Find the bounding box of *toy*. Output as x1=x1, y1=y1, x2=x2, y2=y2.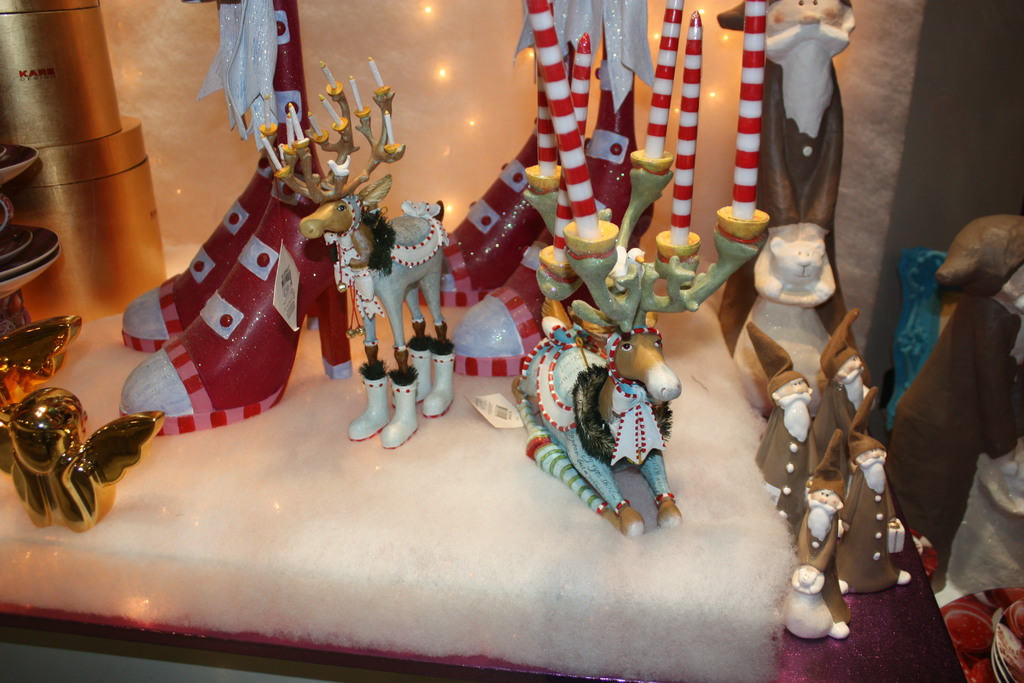
x1=806, y1=306, x2=869, y2=464.
